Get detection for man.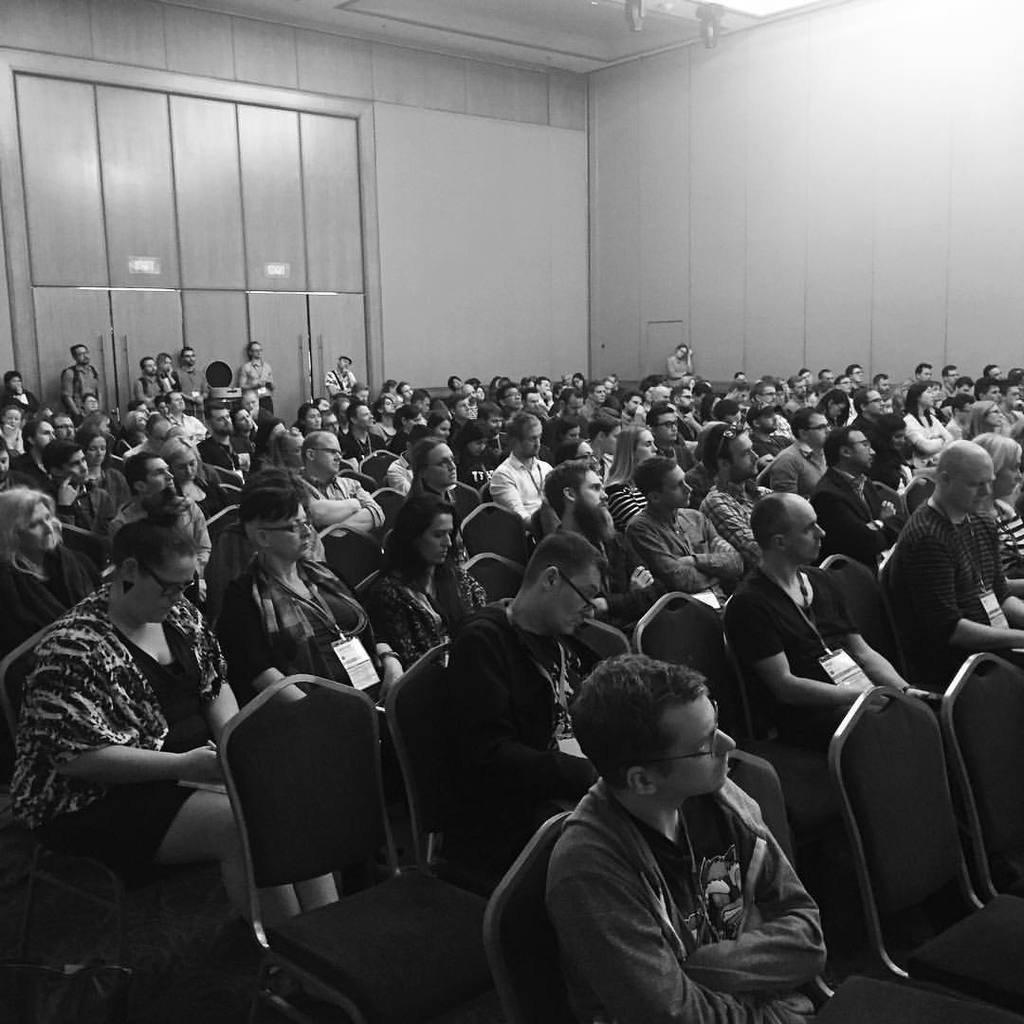
Detection: crop(887, 438, 1023, 682).
